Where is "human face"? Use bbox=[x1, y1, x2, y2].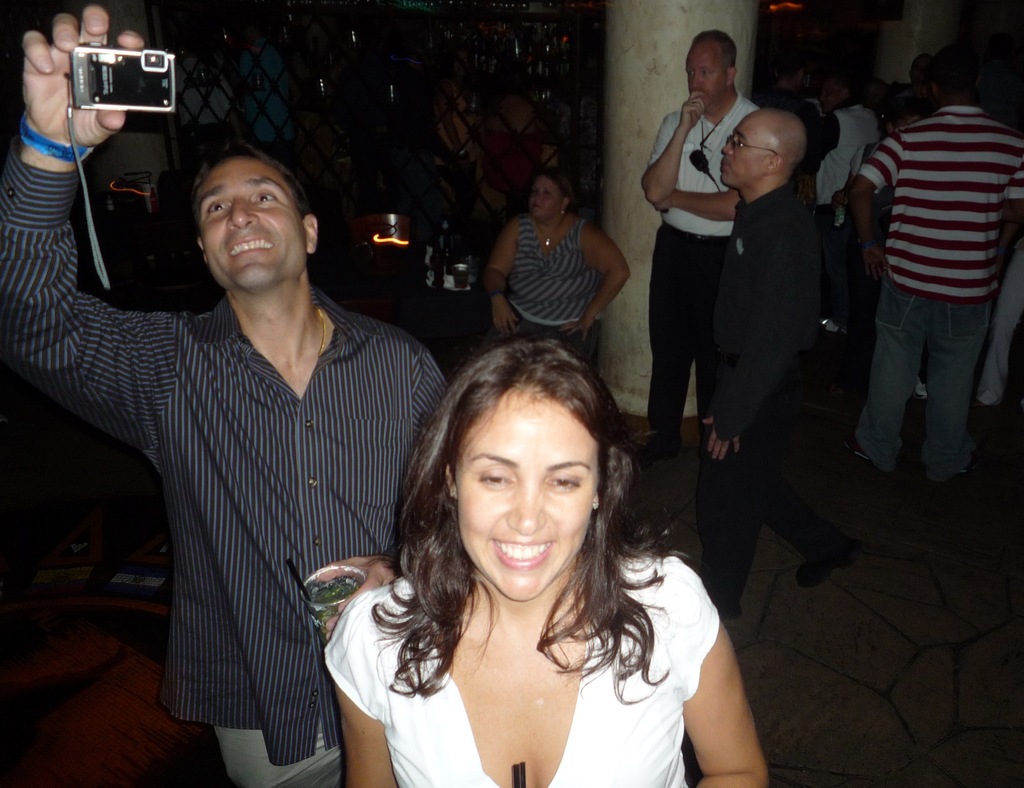
bbox=[198, 157, 308, 289].
